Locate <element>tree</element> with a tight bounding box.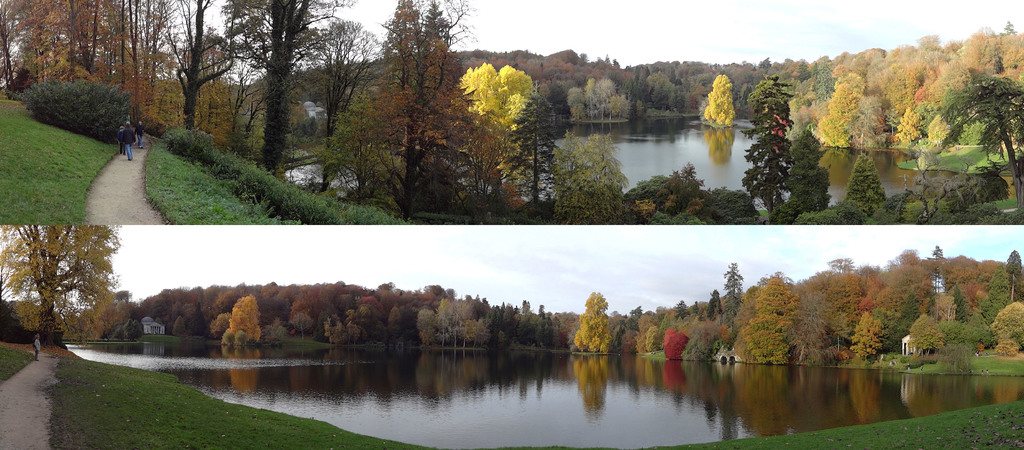
(x1=849, y1=271, x2=908, y2=361).
